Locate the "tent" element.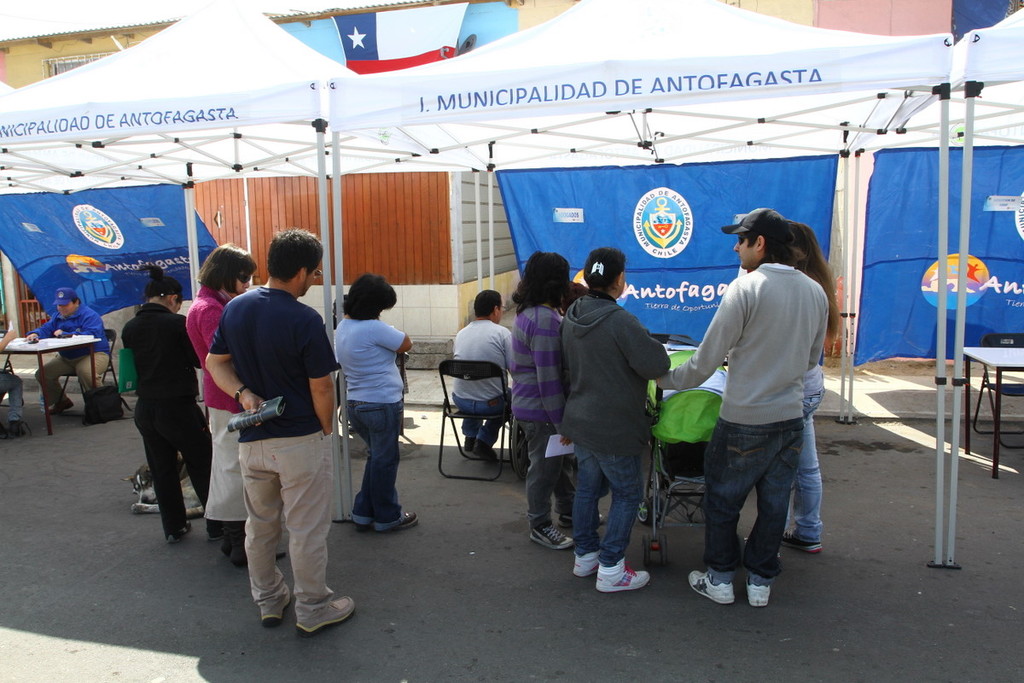
Element bbox: x1=324, y1=0, x2=956, y2=567.
